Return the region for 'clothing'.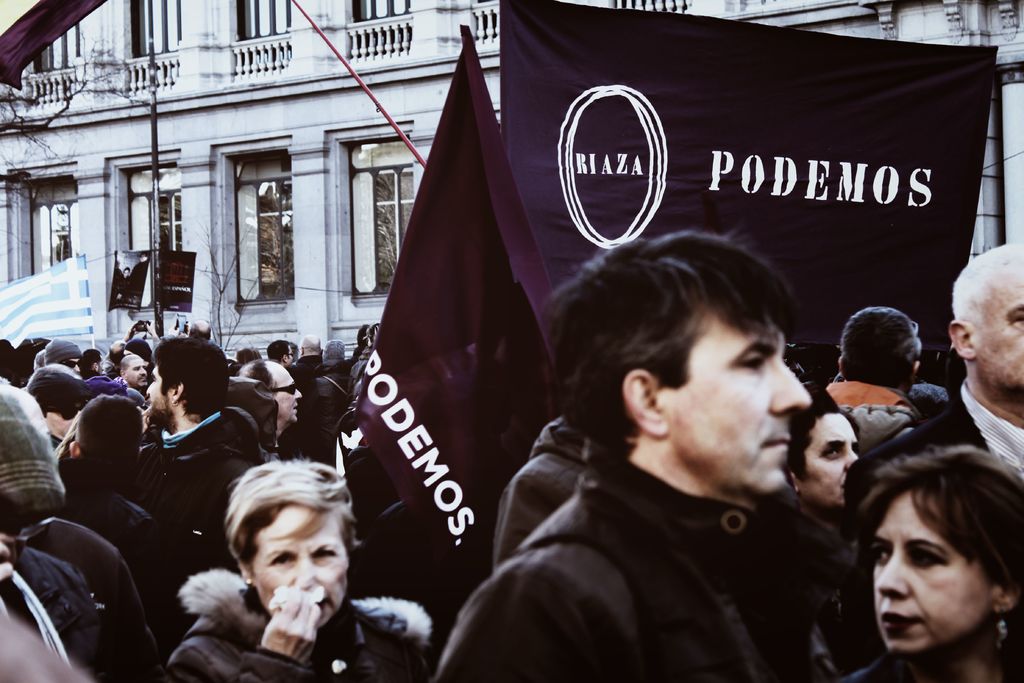
<region>431, 451, 849, 682</region>.
